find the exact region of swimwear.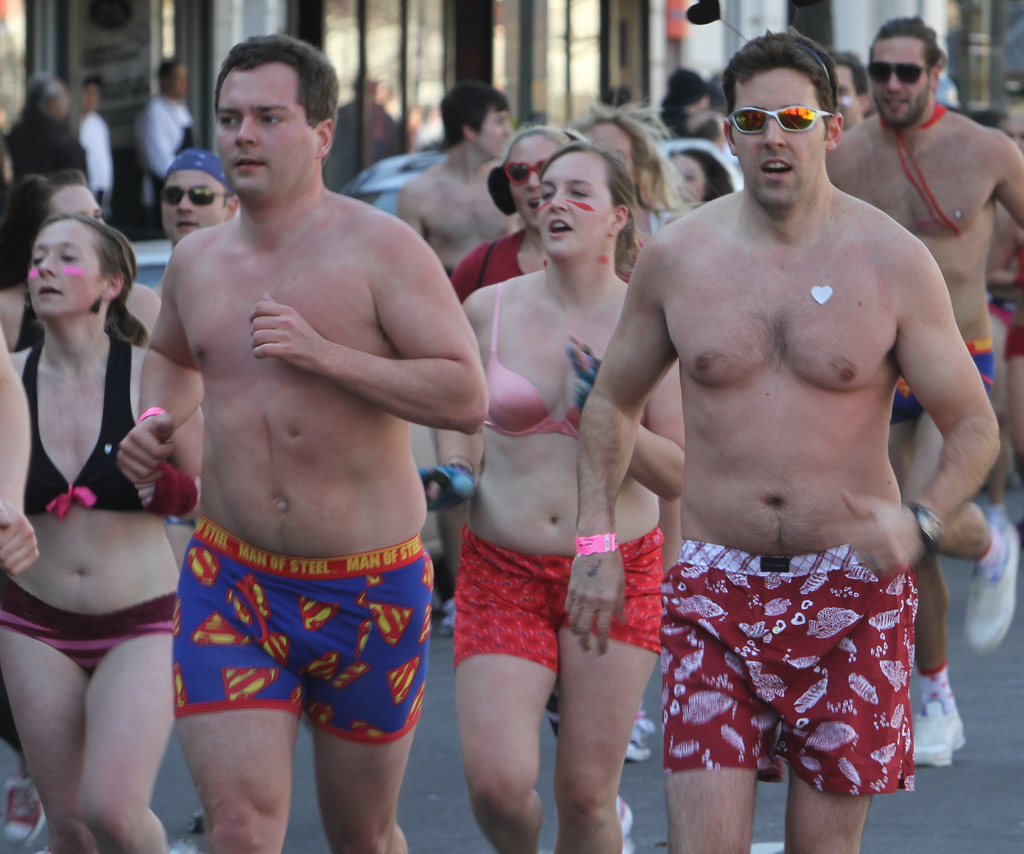
Exact region: BBox(476, 282, 651, 442).
